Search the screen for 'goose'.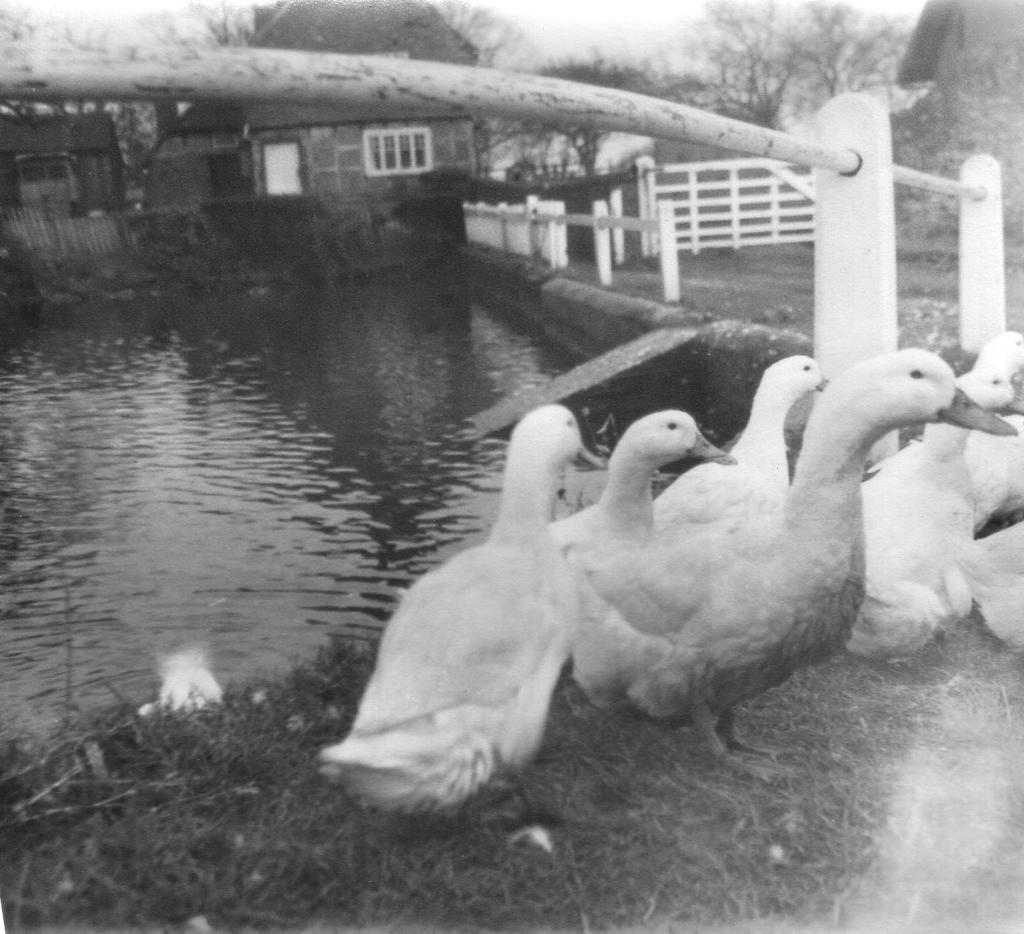
Found at x1=652, y1=356, x2=831, y2=566.
